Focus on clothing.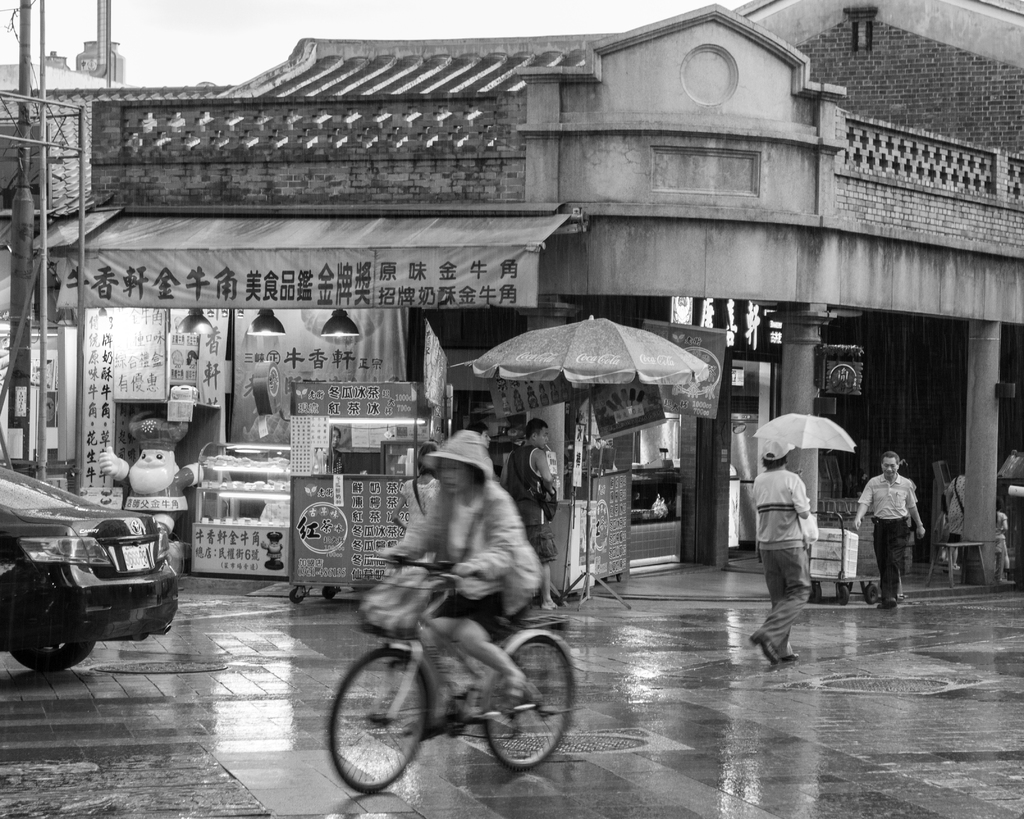
Focused at (502, 446, 540, 545).
